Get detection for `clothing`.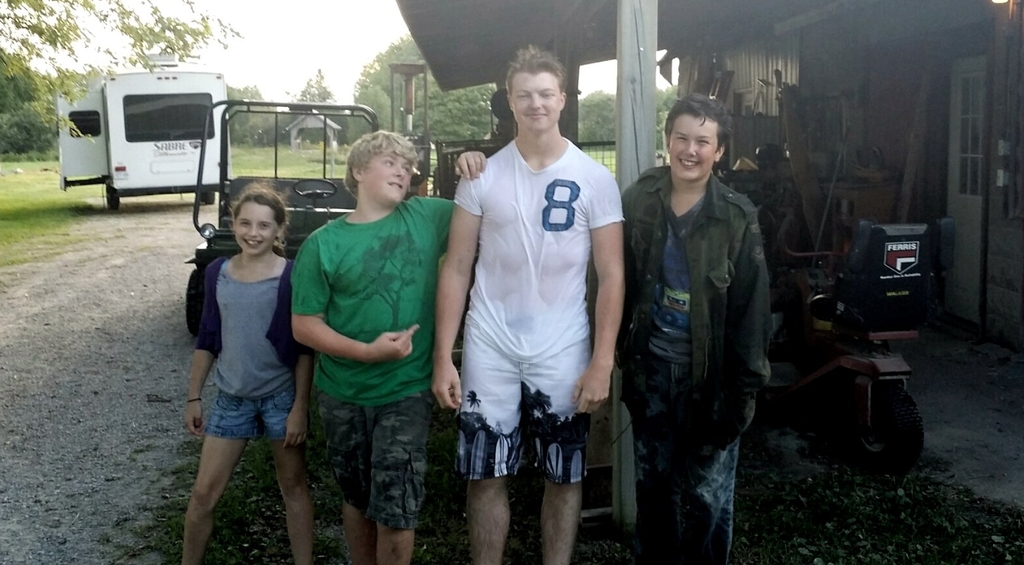
Detection: locate(449, 91, 620, 453).
